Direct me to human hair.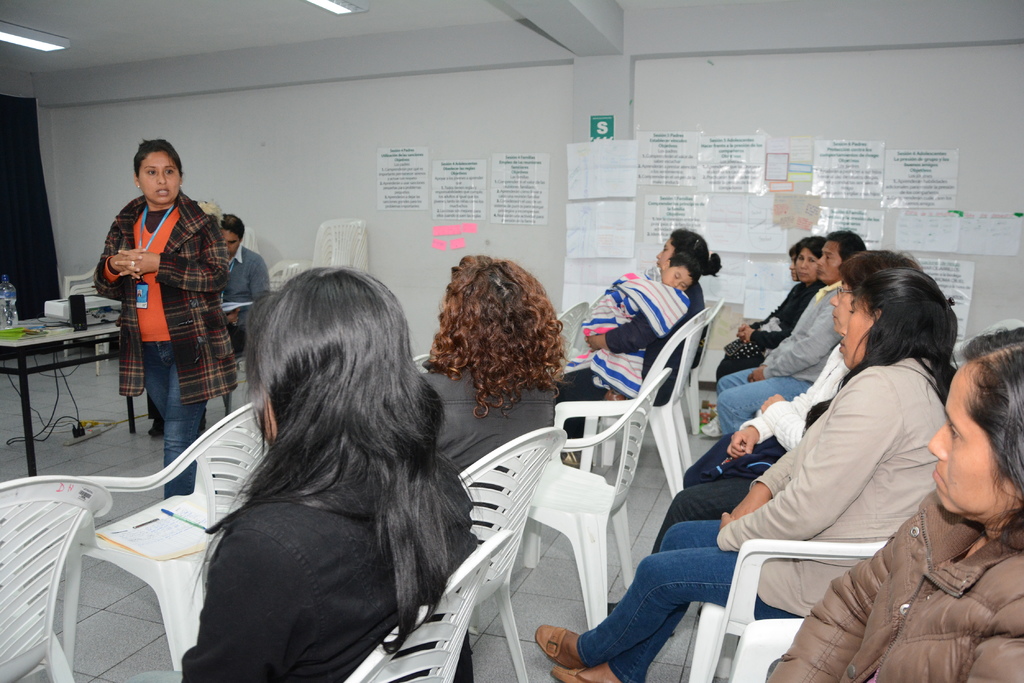
Direction: crop(130, 136, 186, 173).
